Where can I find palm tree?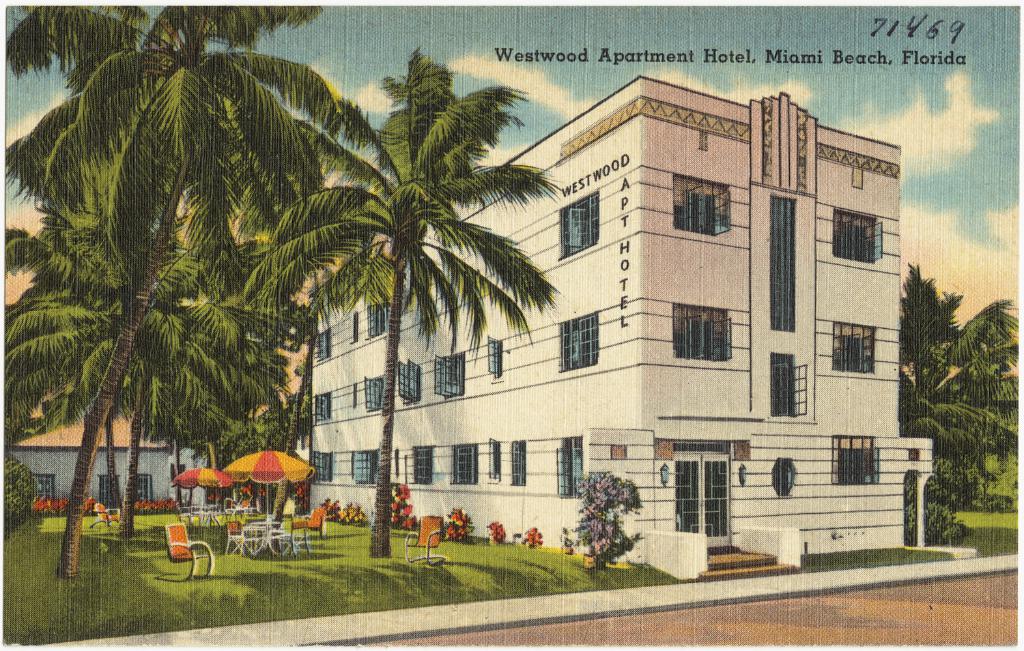
You can find it at [50, 13, 335, 521].
